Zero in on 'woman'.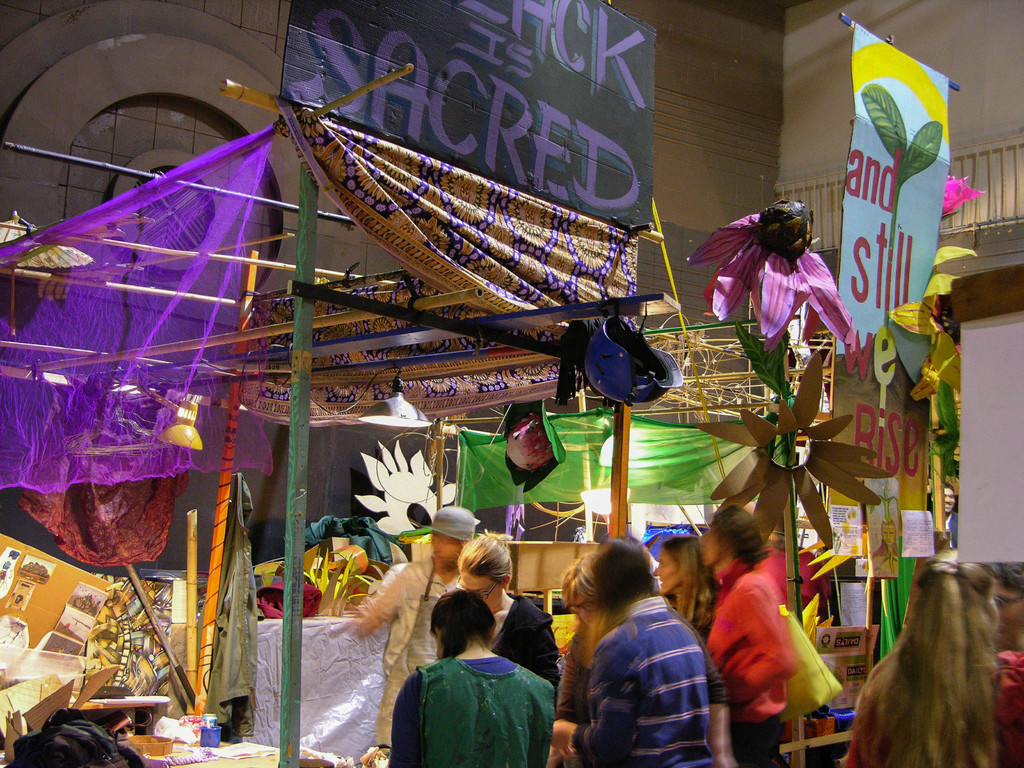
Zeroed in: (557, 552, 611, 719).
